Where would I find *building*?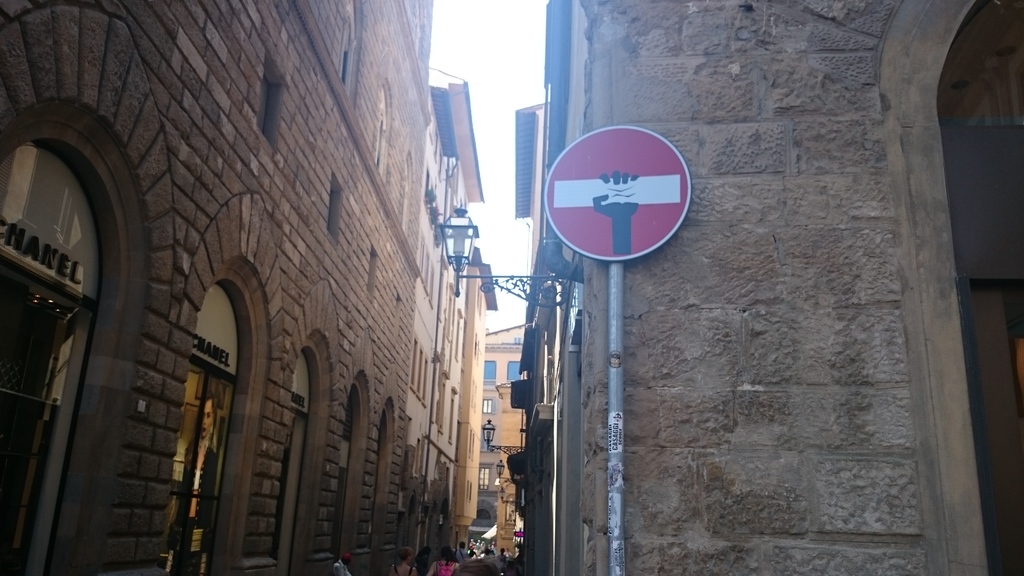
At 403,86,484,575.
